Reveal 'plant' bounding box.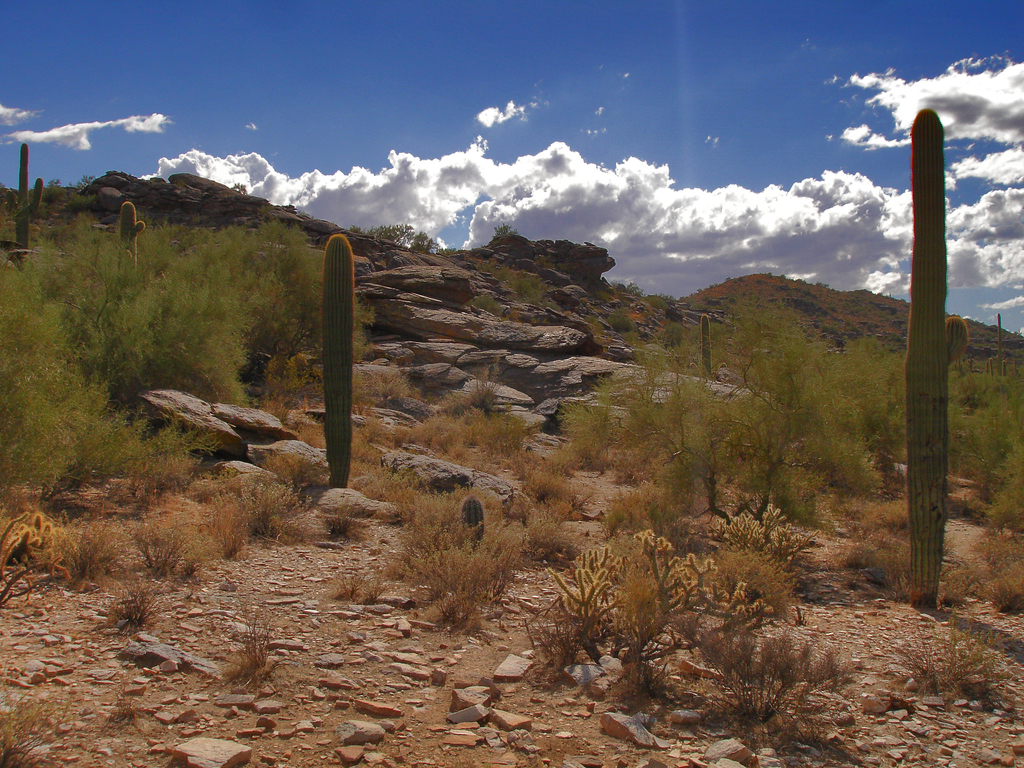
Revealed: pyautogui.locateOnScreen(961, 549, 1023, 621).
